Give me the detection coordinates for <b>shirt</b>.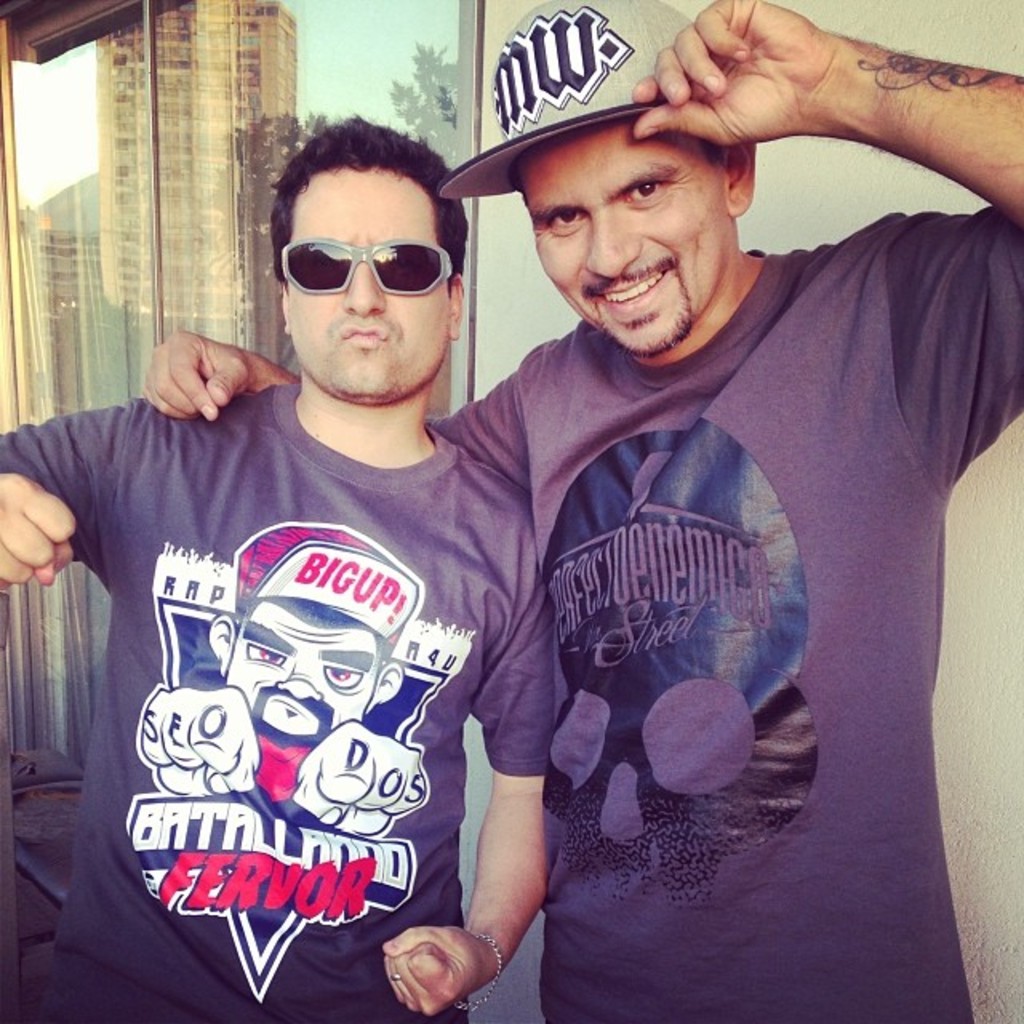
bbox=(21, 386, 565, 998).
